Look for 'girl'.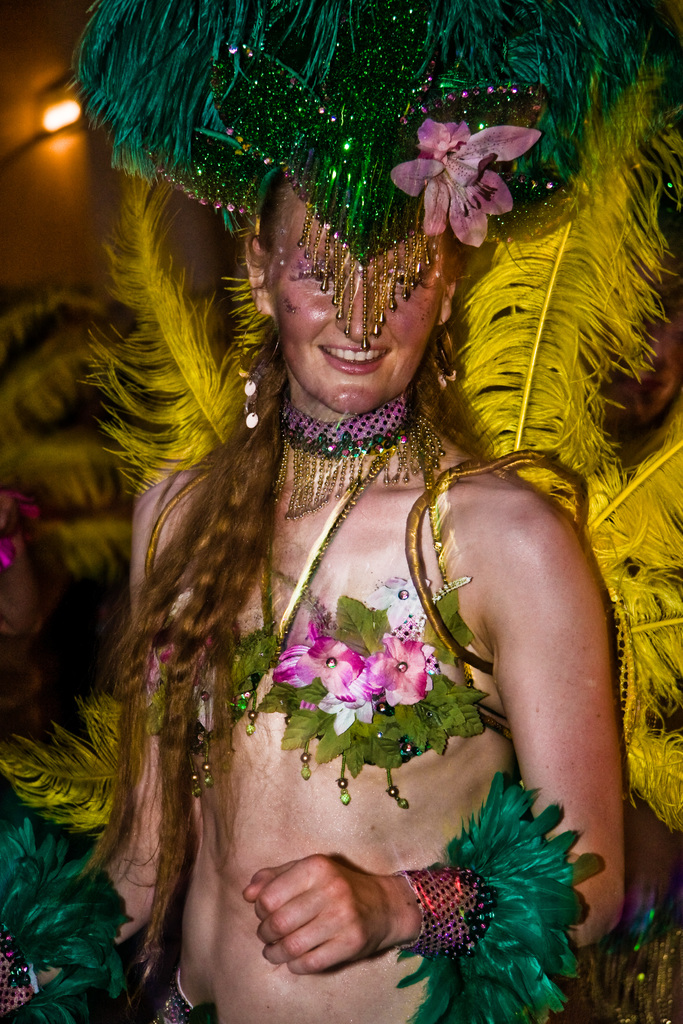
Found: <box>1,0,623,1023</box>.
